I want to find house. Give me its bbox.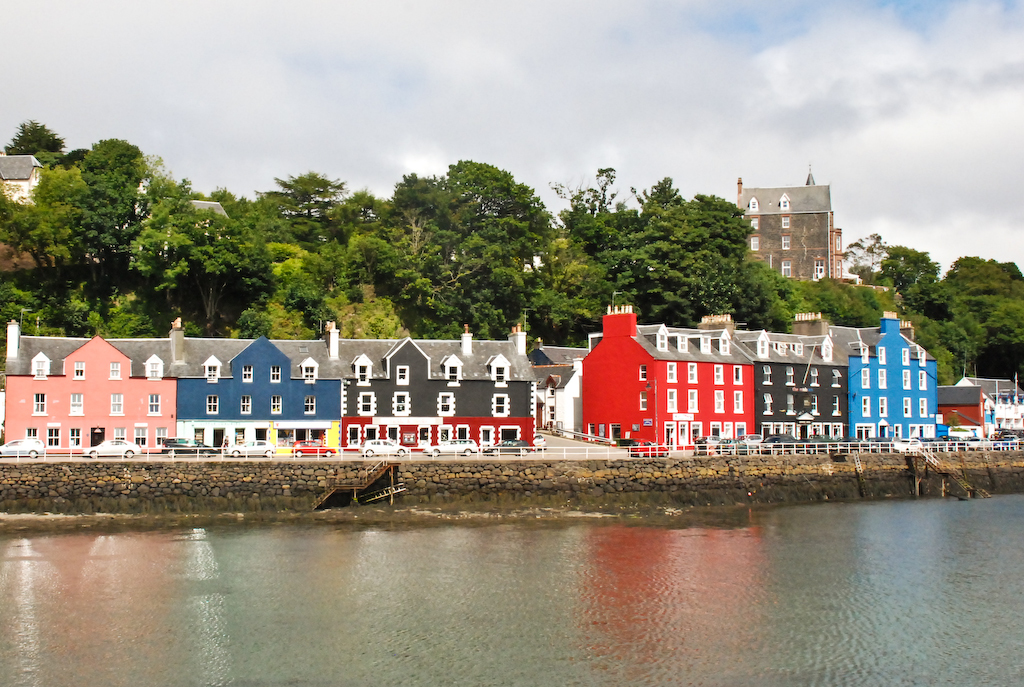
detection(832, 222, 854, 282).
